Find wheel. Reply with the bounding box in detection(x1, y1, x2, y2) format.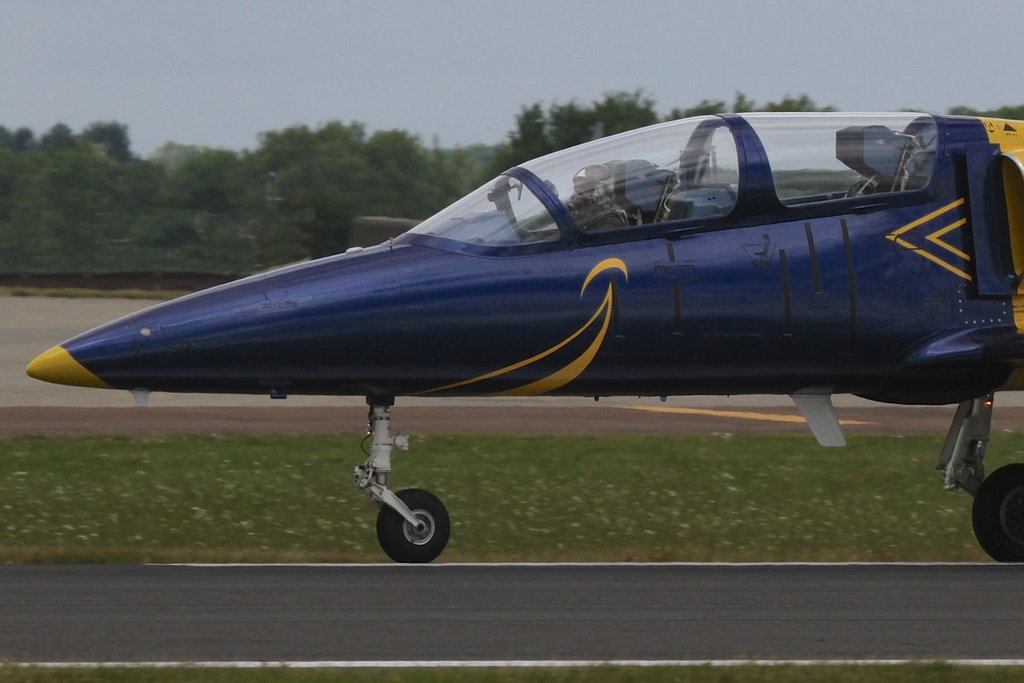
detection(972, 462, 1023, 562).
